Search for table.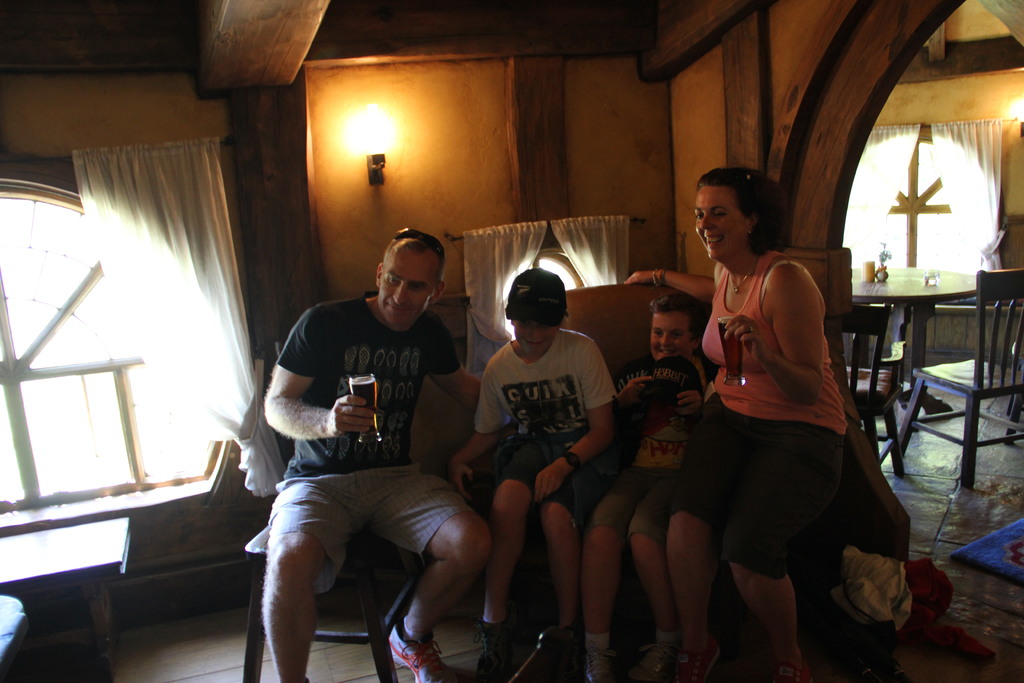
Found at bbox=(850, 261, 980, 416).
